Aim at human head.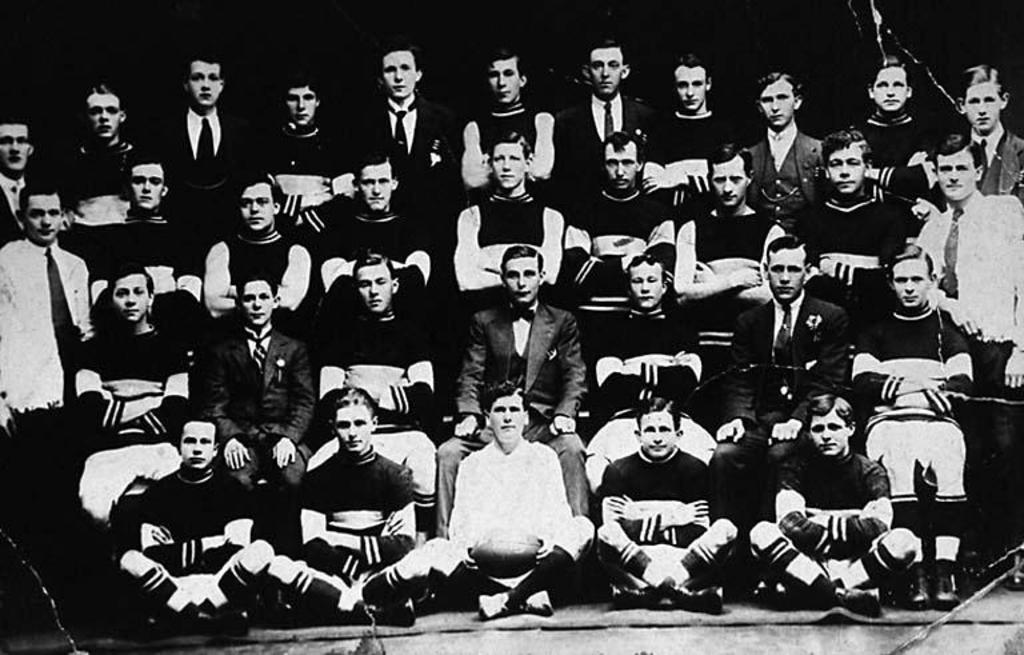
Aimed at box=[755, 73, 801, 131].
